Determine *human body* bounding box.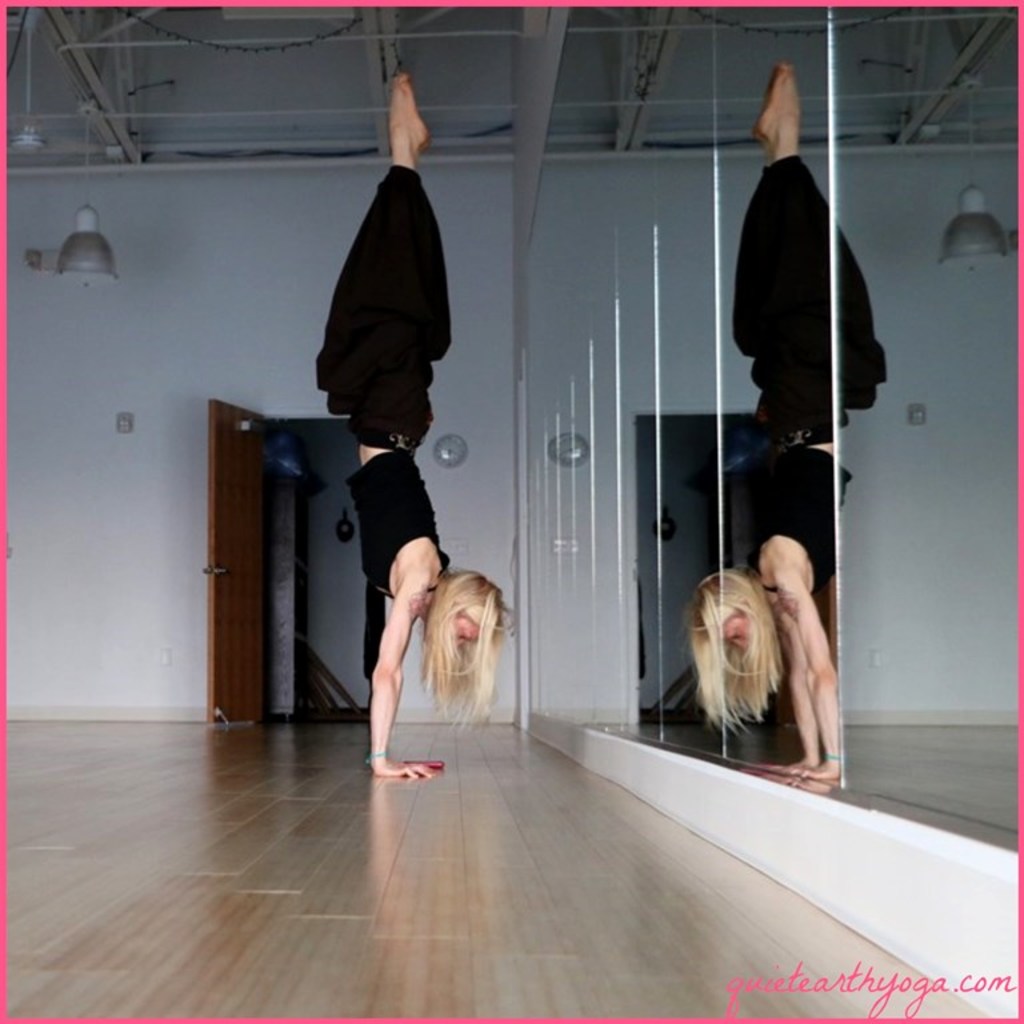
Determined: 317:60:521:775.
